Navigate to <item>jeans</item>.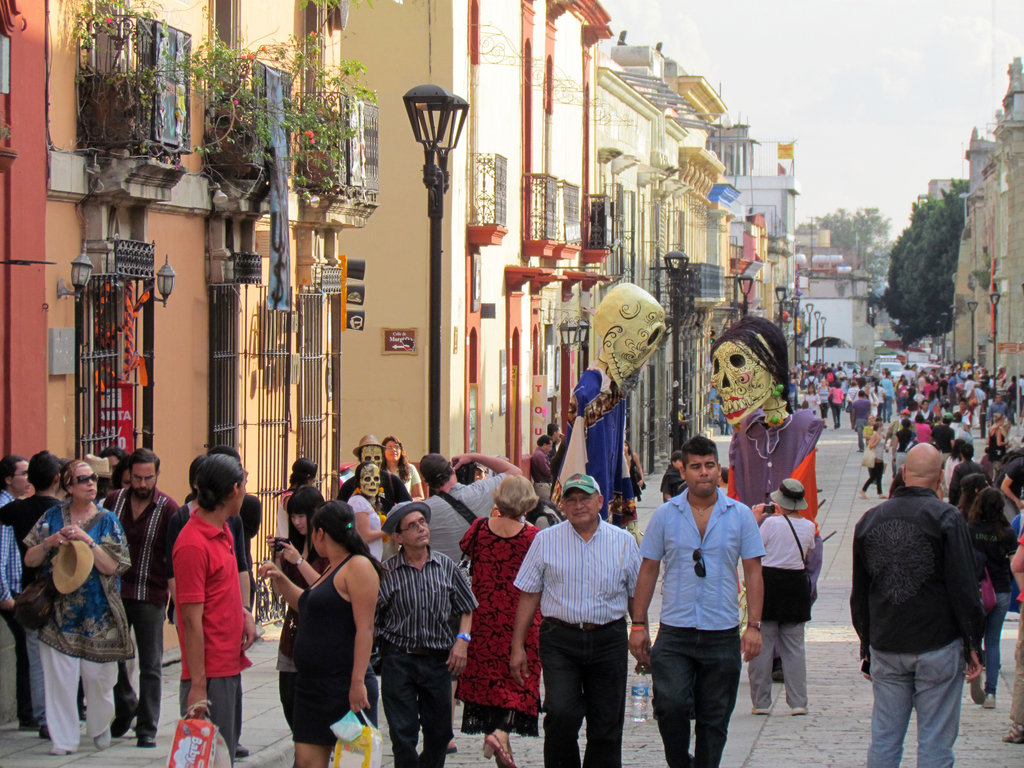
Navigation target: rect(375, 646, 449, 767).
